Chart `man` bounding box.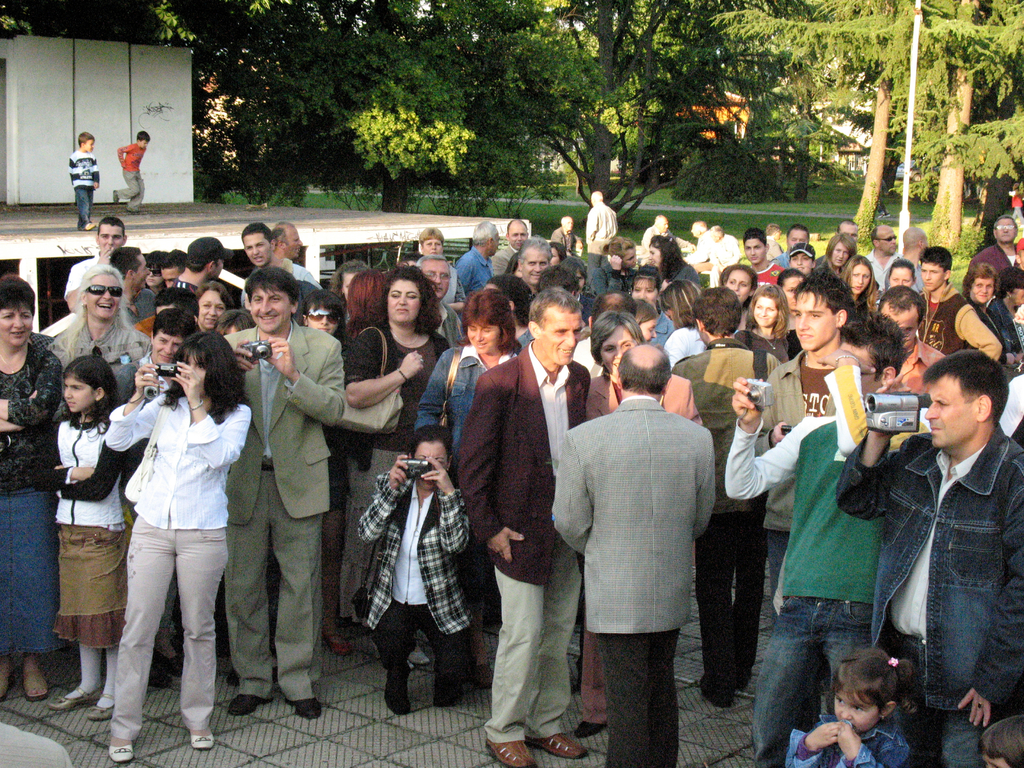
Charted: {"left": 836, "top": 340, "right": 1023, "bottom": 767}.
